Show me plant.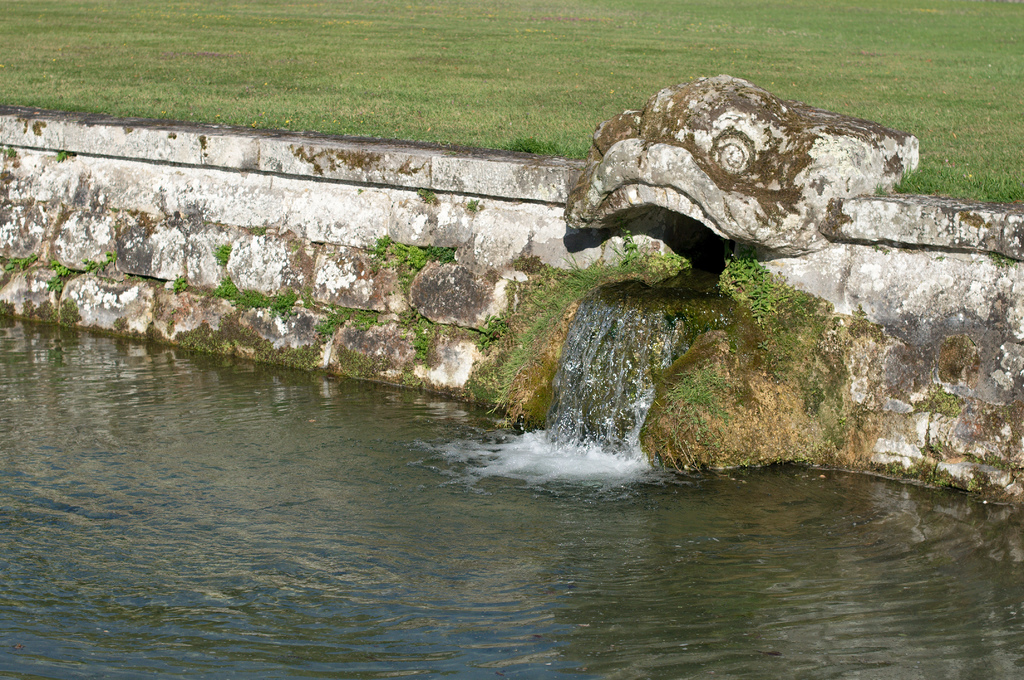
plant is here: l=39, t=251, r=116, b=297.
